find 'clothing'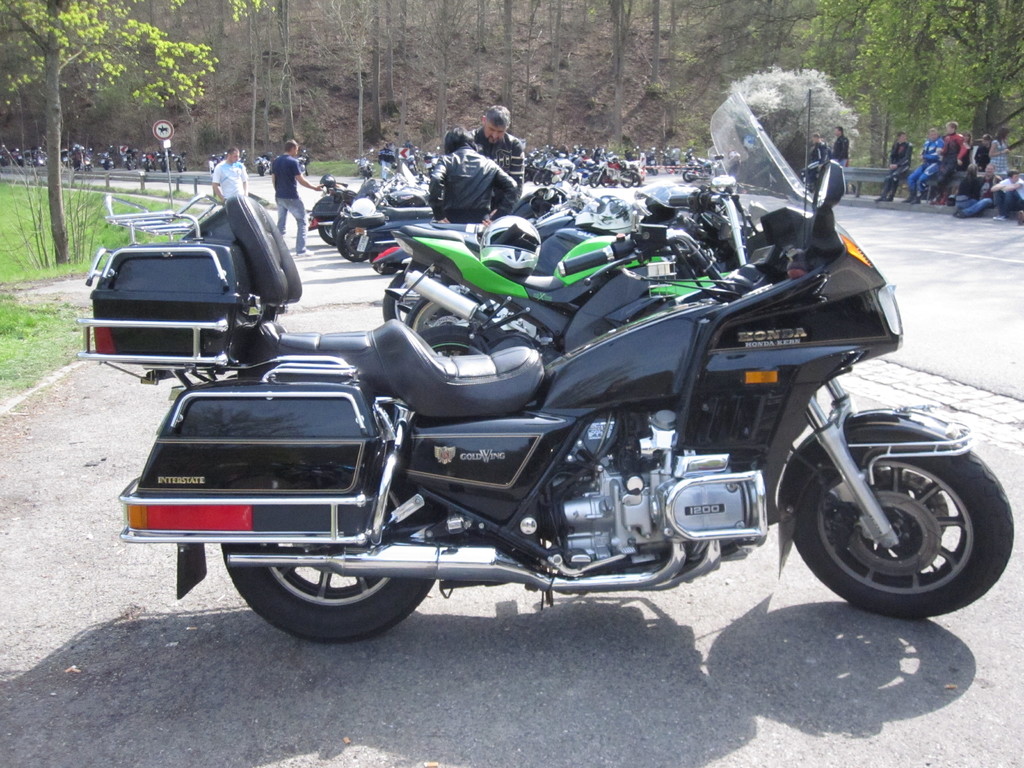
left=833, top=134, right=849, bottom=166
